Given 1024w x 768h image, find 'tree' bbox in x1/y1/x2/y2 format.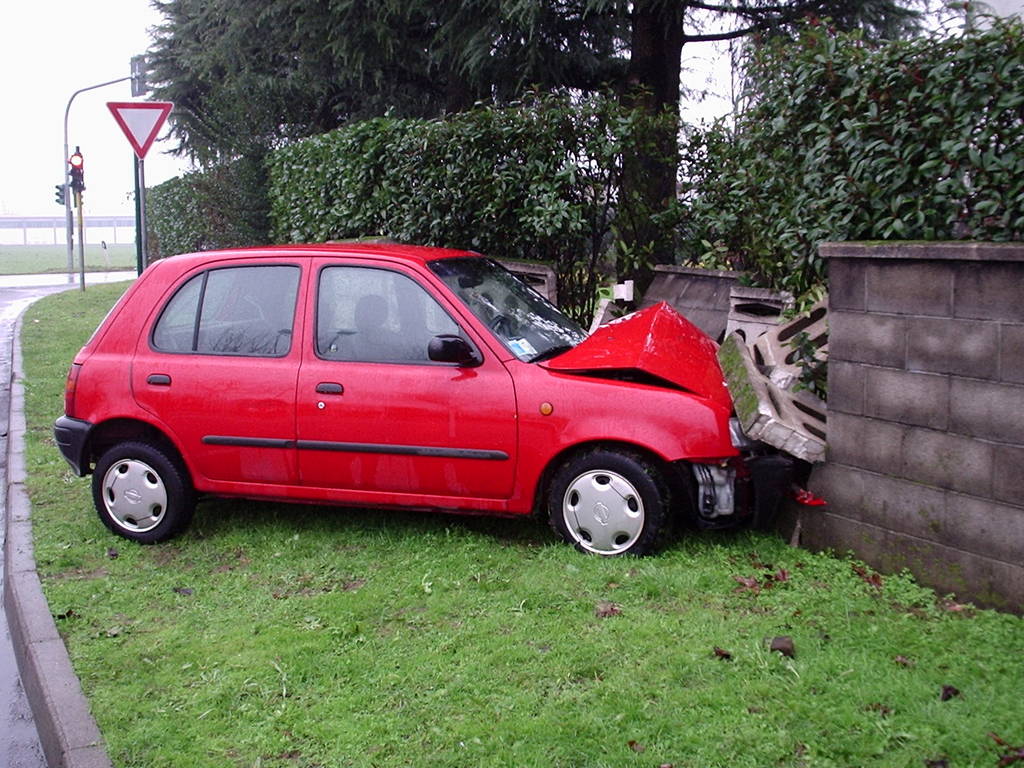
927/0/1023/250.
